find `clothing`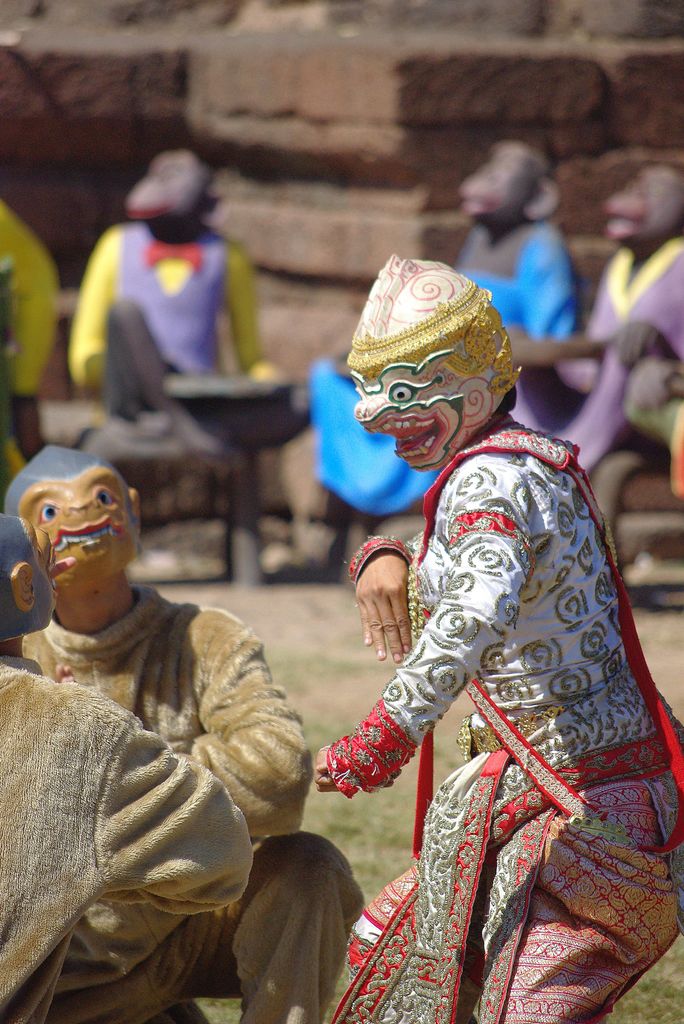
0, 190, 65, 512
